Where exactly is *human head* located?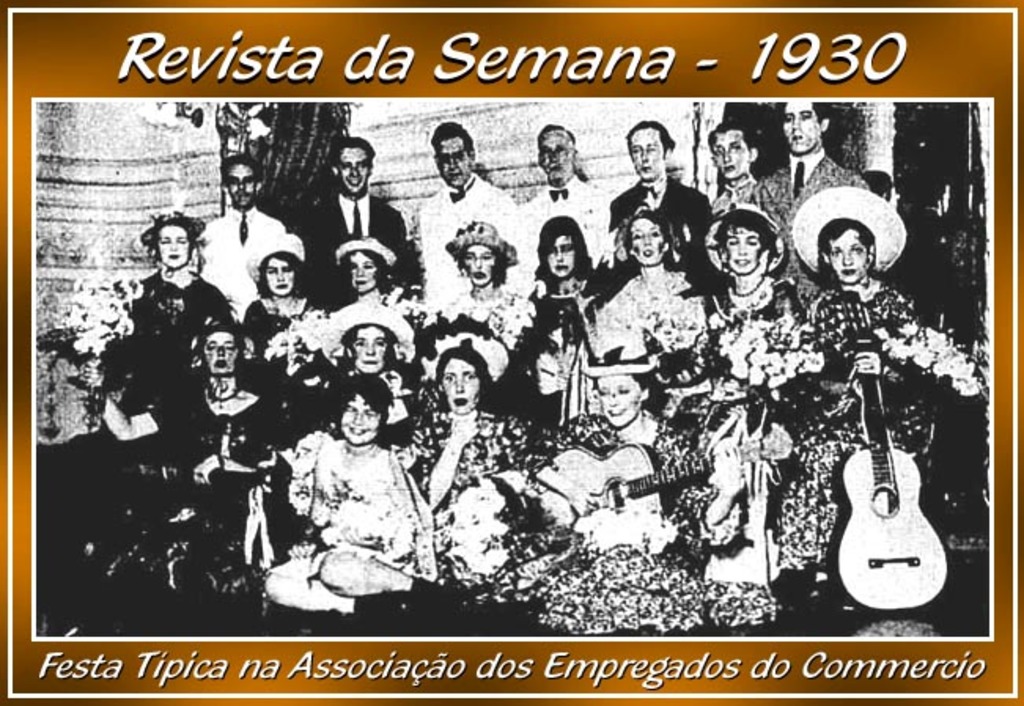
Its bounding box is {"left": 713, "top": 124, "right": 760, "bottom": 179}.
